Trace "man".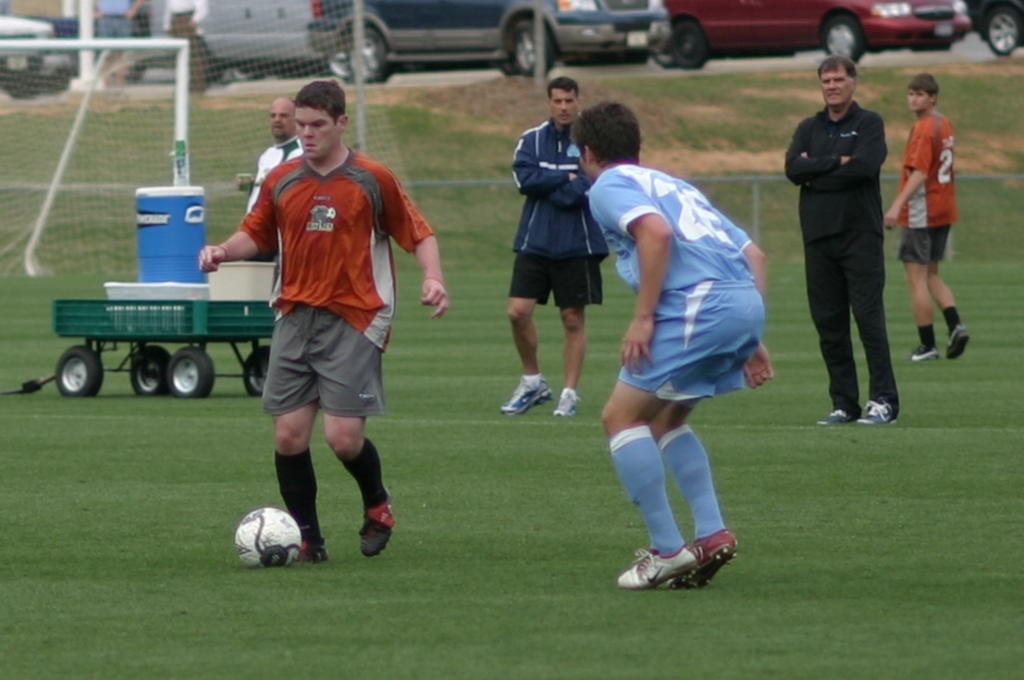
Traced to 778, 46, 903, 438.
